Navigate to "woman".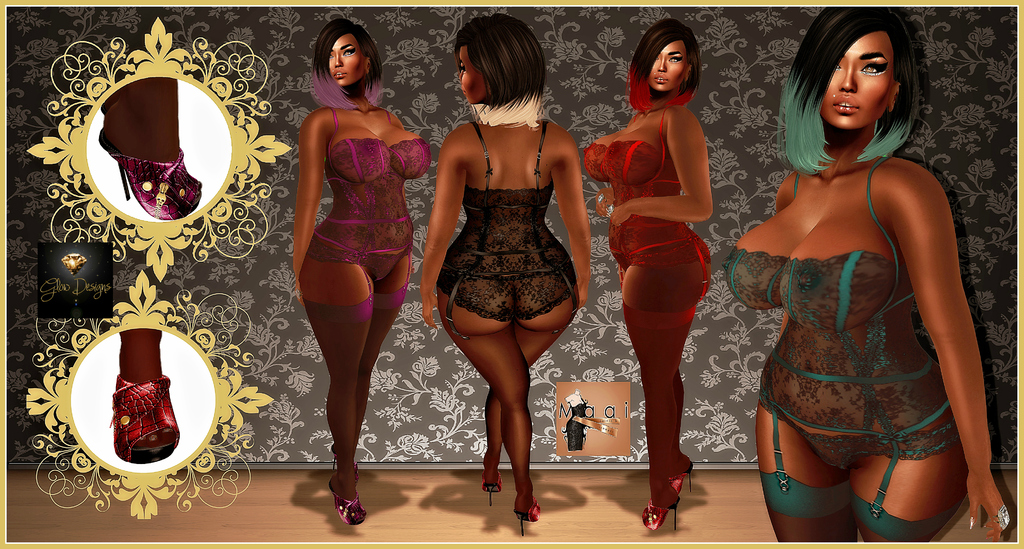
Navigation target: left=577, top=17, right=719, bottom=539.
